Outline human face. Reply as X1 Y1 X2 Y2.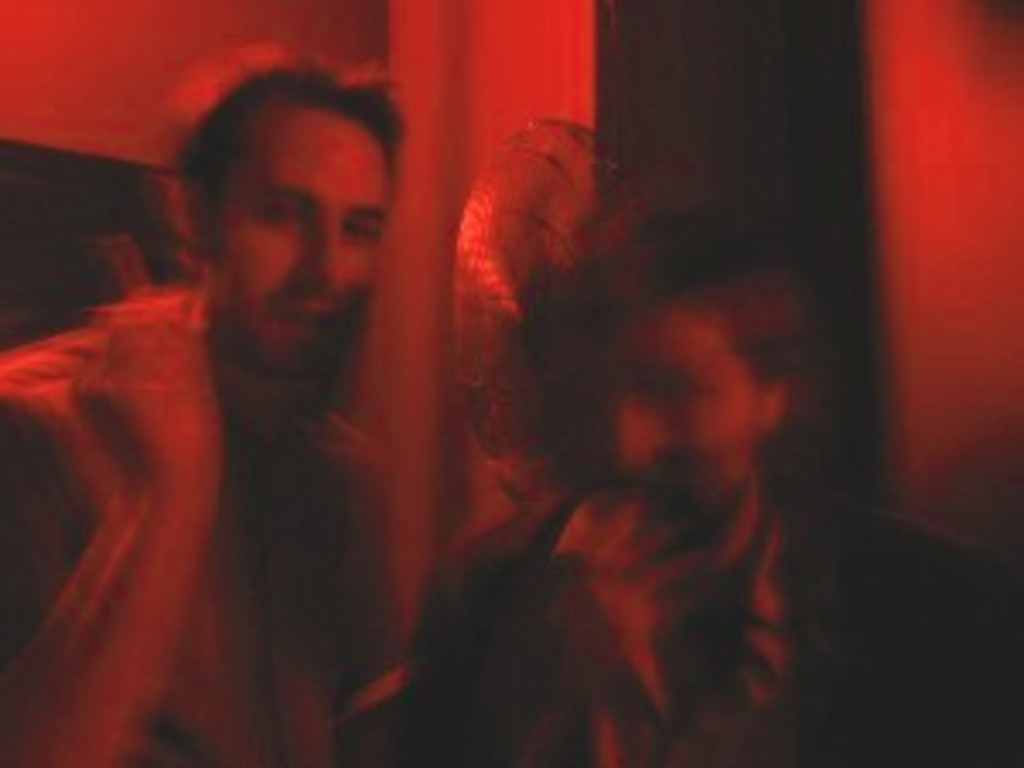
208 102 393 382.
